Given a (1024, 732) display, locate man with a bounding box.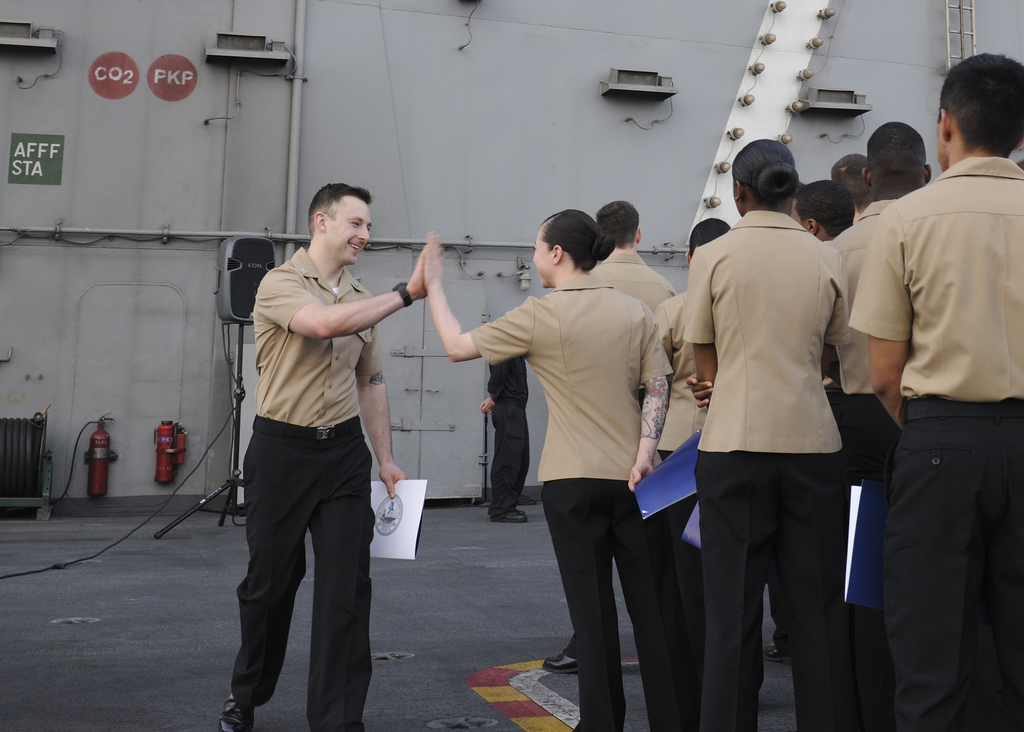
Located: x1=846 y1=55 x2=1023 y2=731.
